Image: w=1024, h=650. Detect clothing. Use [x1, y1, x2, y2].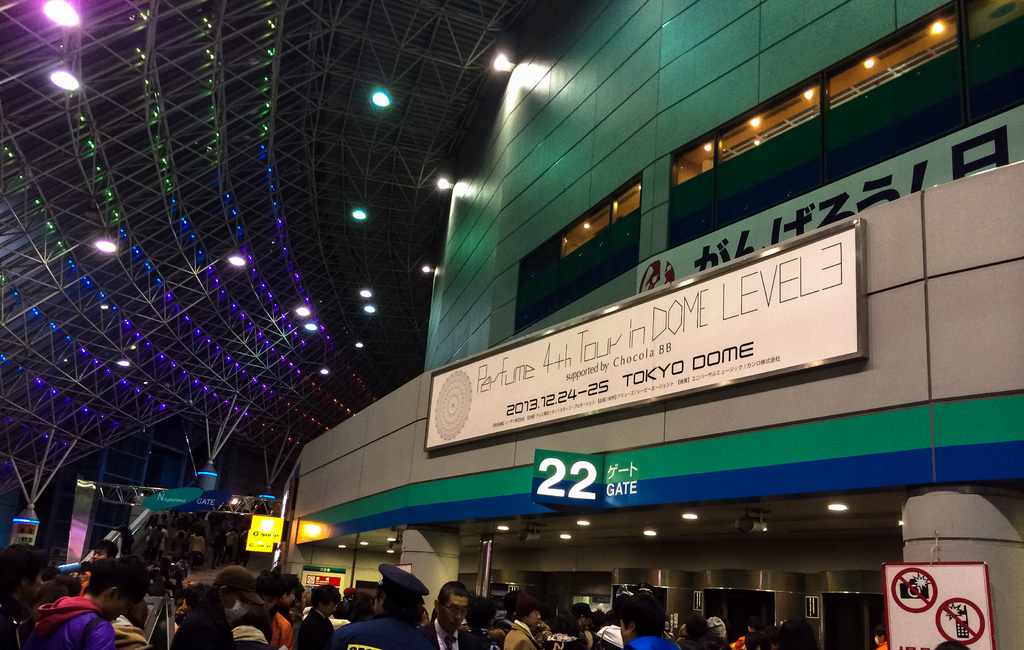
[596, 624, 621, 649].
